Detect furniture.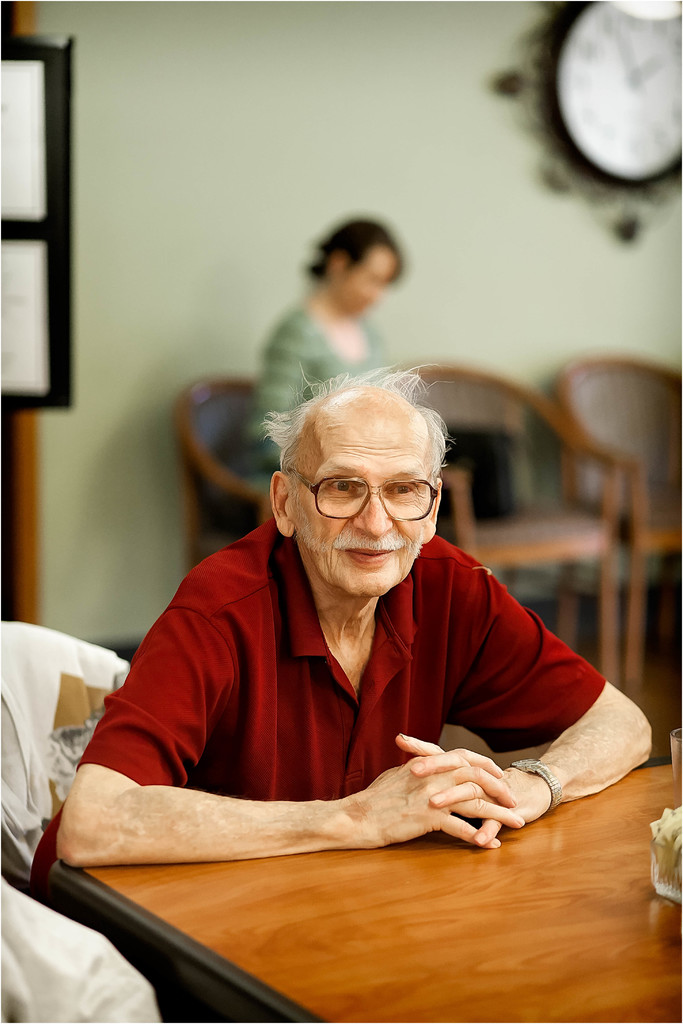
Detected at [553, 354, 682, 686].
